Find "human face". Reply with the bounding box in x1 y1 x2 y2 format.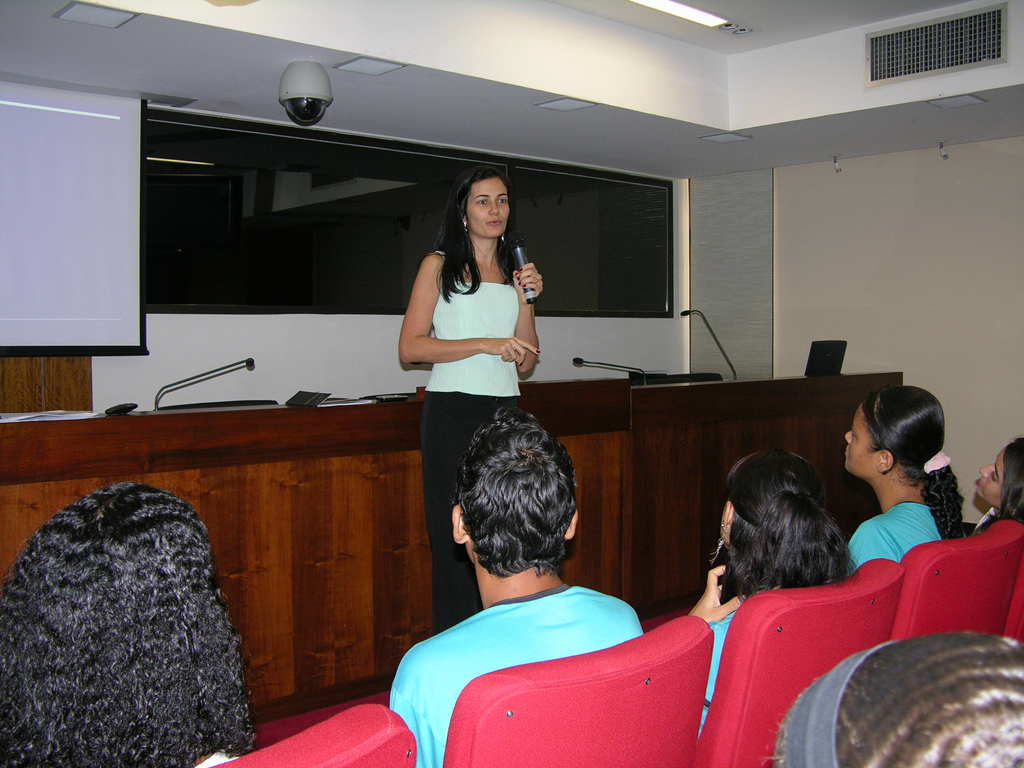
842 403 879 474.
